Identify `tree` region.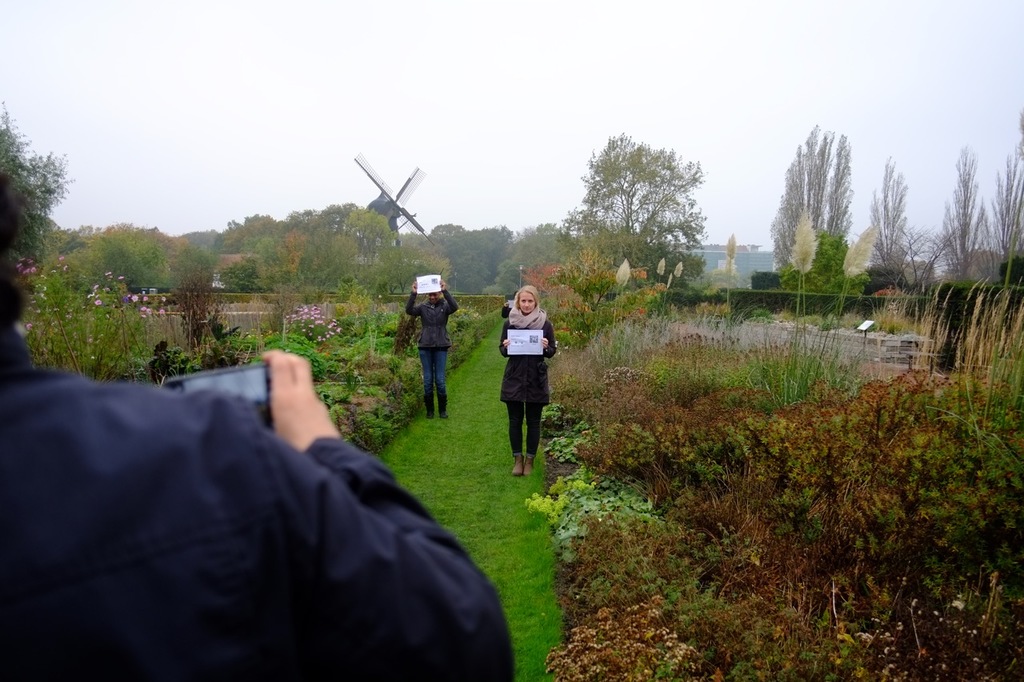
Region: region(780, 232, 859, 300).
